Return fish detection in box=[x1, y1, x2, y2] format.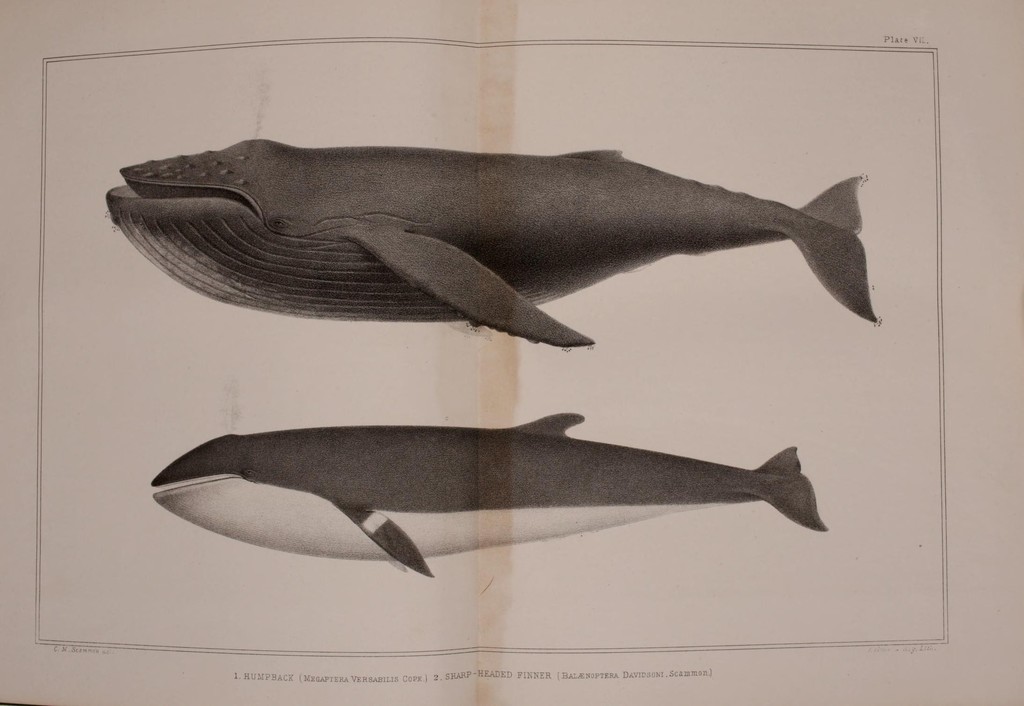
box=[108, 133, 882, 348].
